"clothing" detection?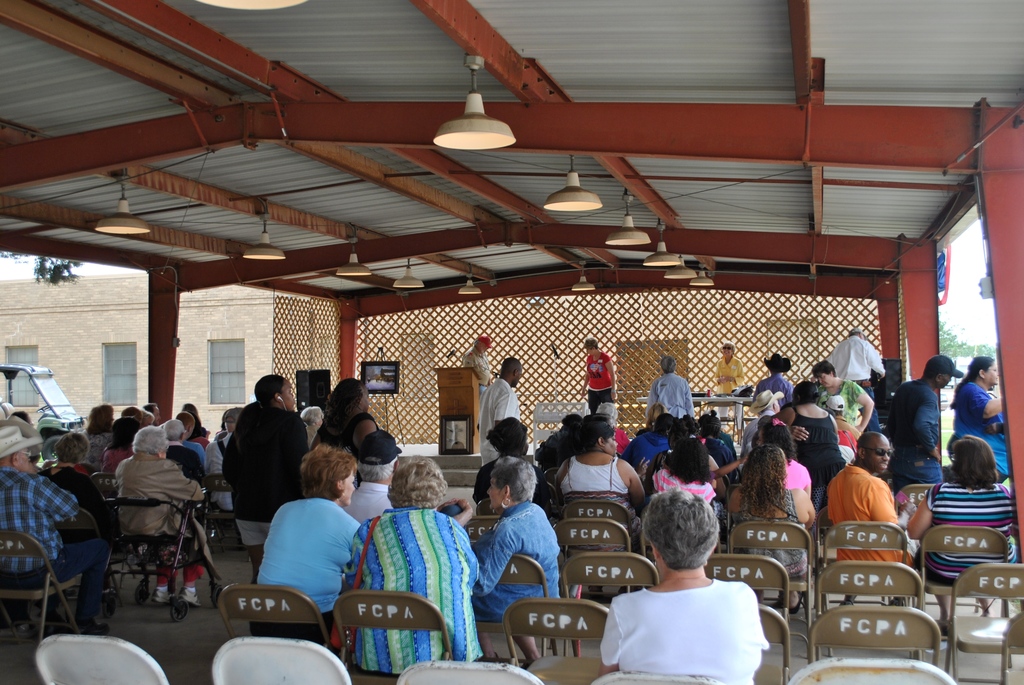
BBox(115, 449, 202, 599)
